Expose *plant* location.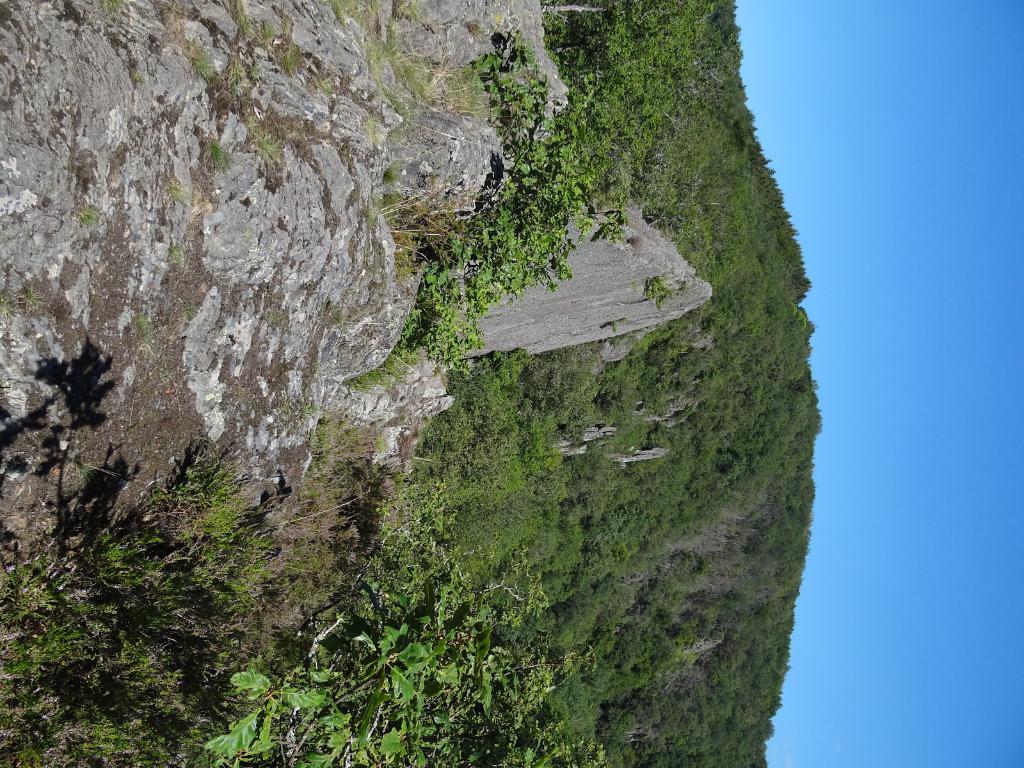
Exposed at (left=164, top=244, right=184, bottom=264).
